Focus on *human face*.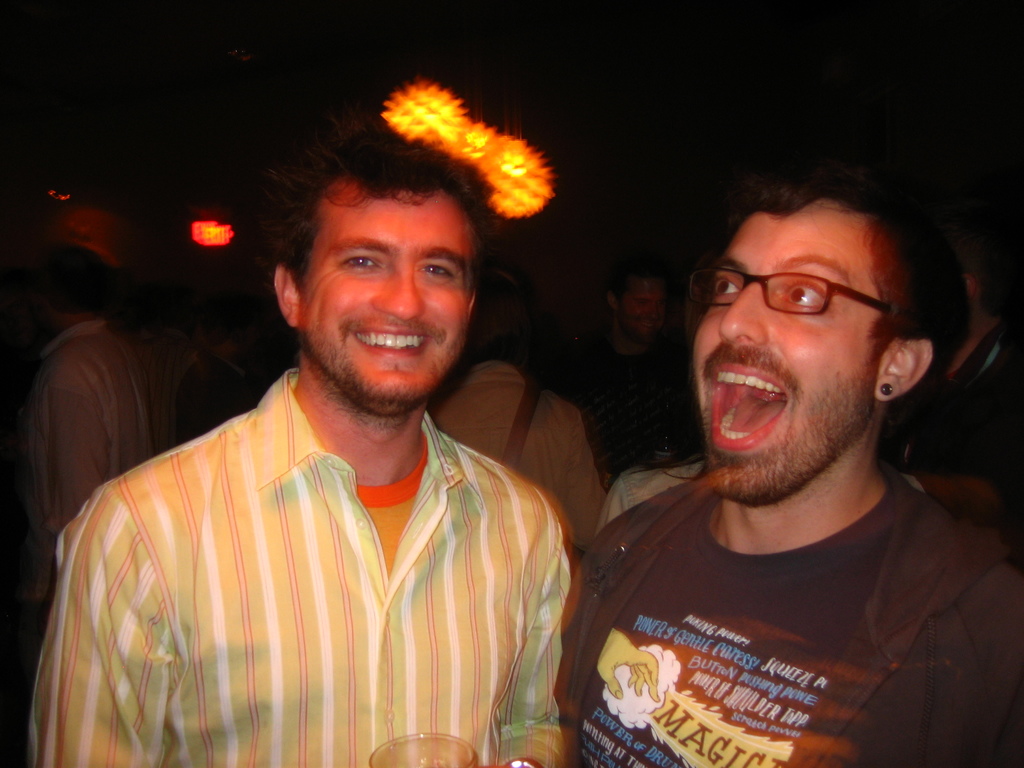
Focused at 699, 211, 902, 507.
